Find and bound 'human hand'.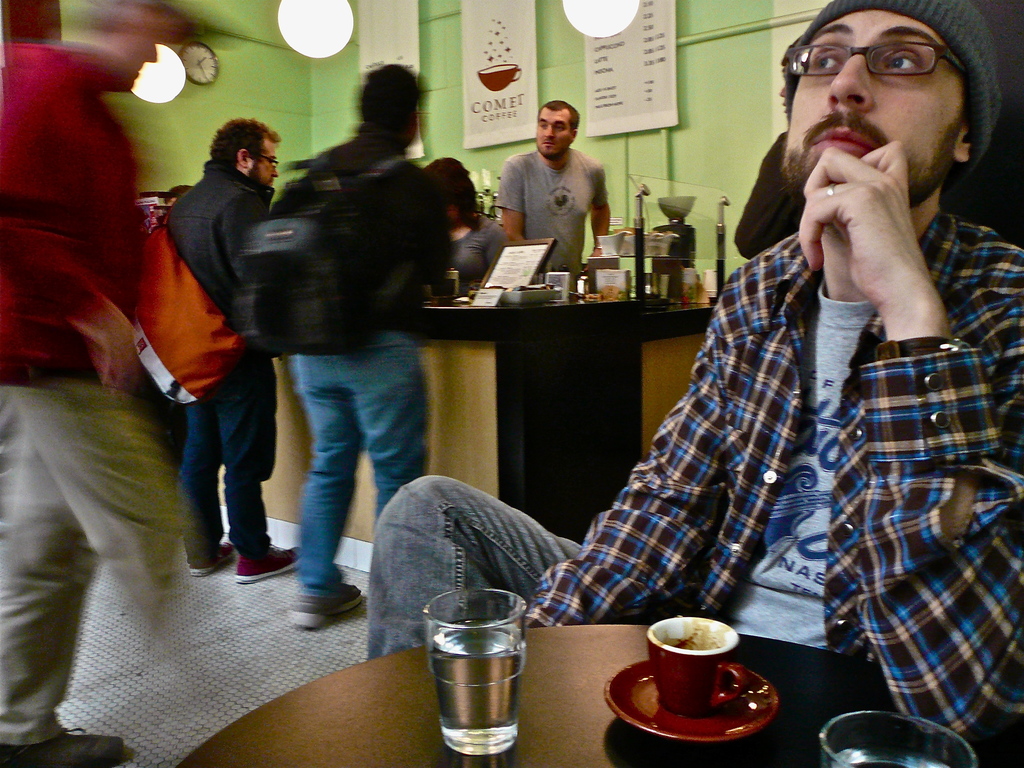
Bound: (790,111,968,351).
